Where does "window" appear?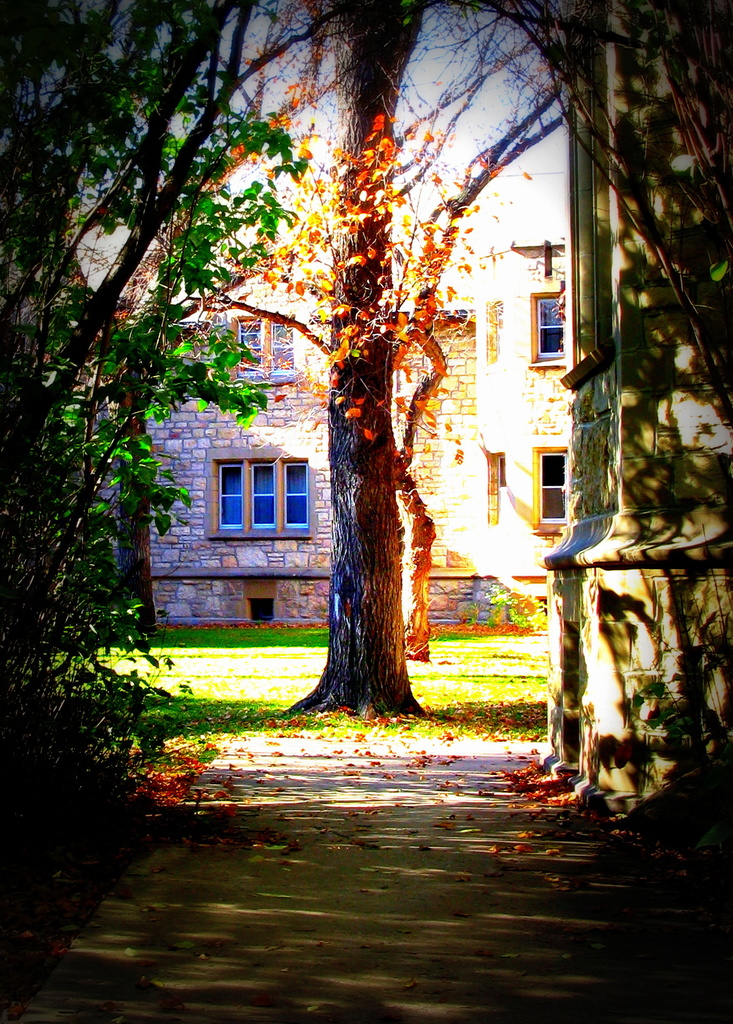
Appears at rect(234, 319, 293, 380).
